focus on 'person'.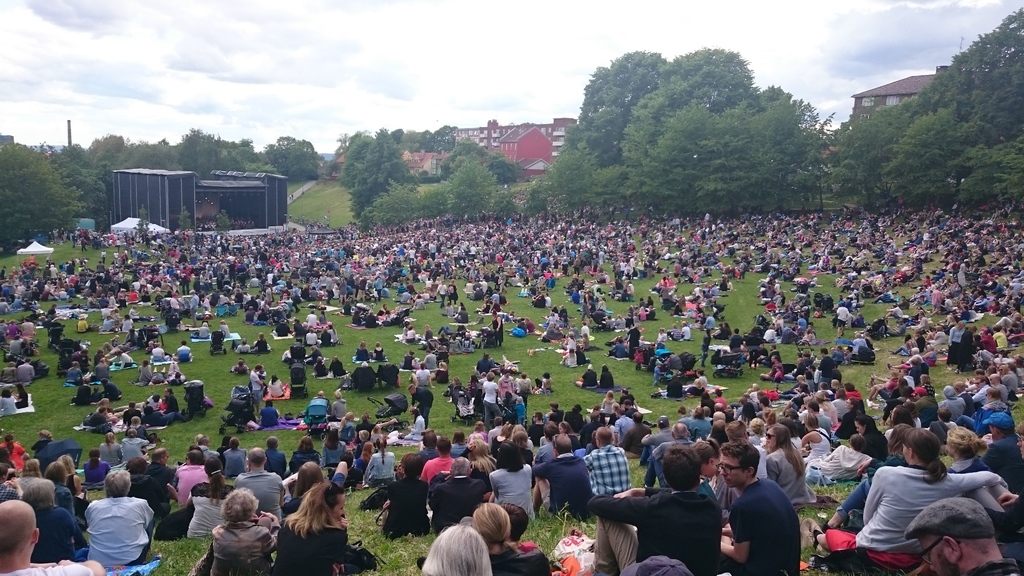
Focused at <region>374, 361, 398, 397</region>.
